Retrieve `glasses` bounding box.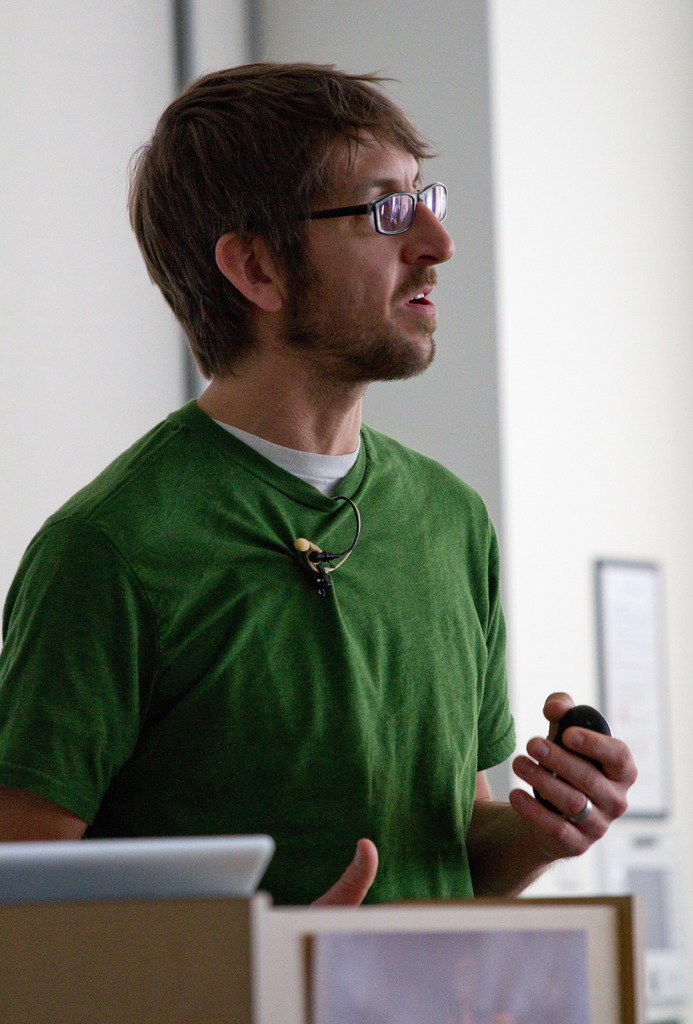
Bounding box: [x1=293, y1=180, x2=454, y2=235].
